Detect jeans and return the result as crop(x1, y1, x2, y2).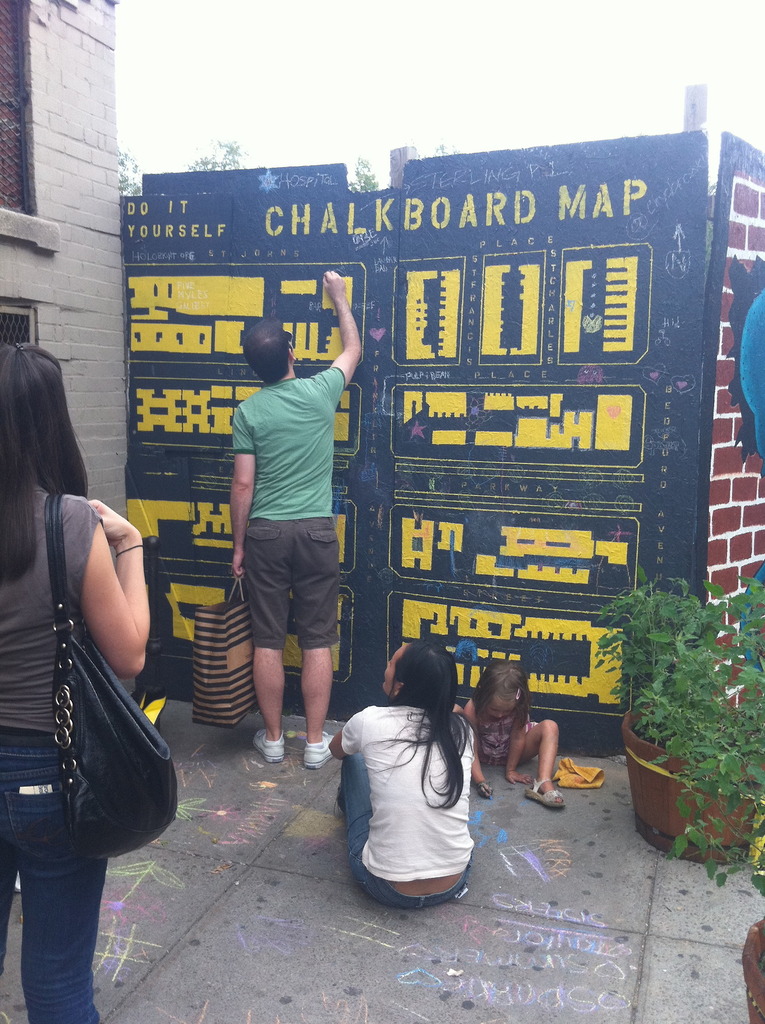
crop(251, 509, 350, 652).
